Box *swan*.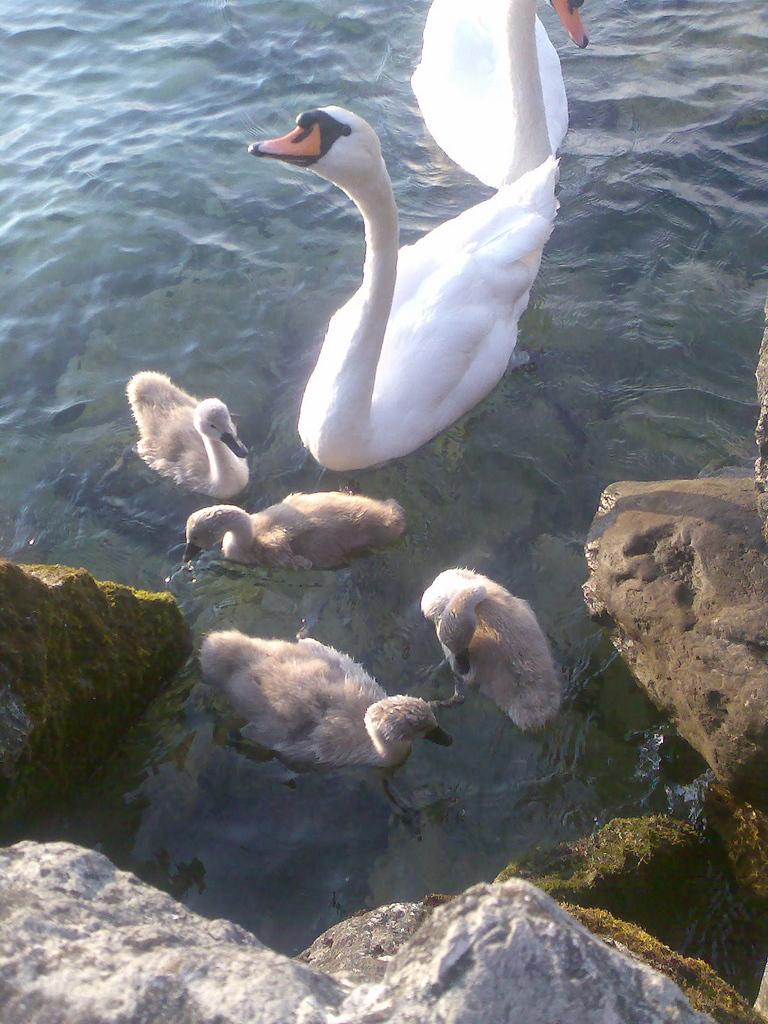
<region>403, 0, 587, 184</region>.
